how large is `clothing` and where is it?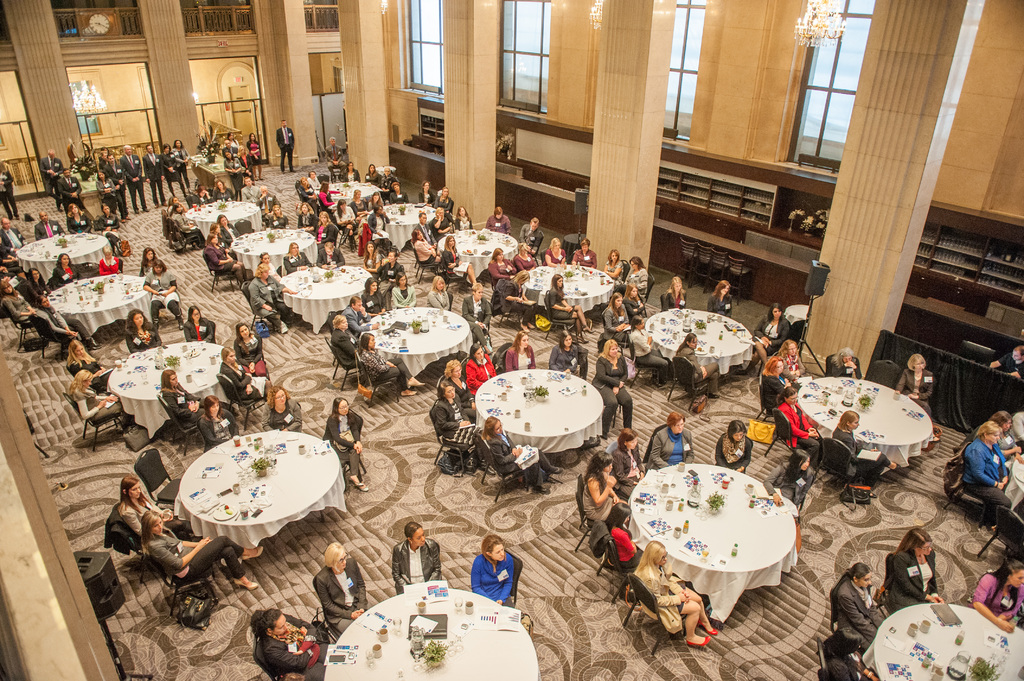
Bounding box: x1=276 y1=127 x2=294 y2=173.
